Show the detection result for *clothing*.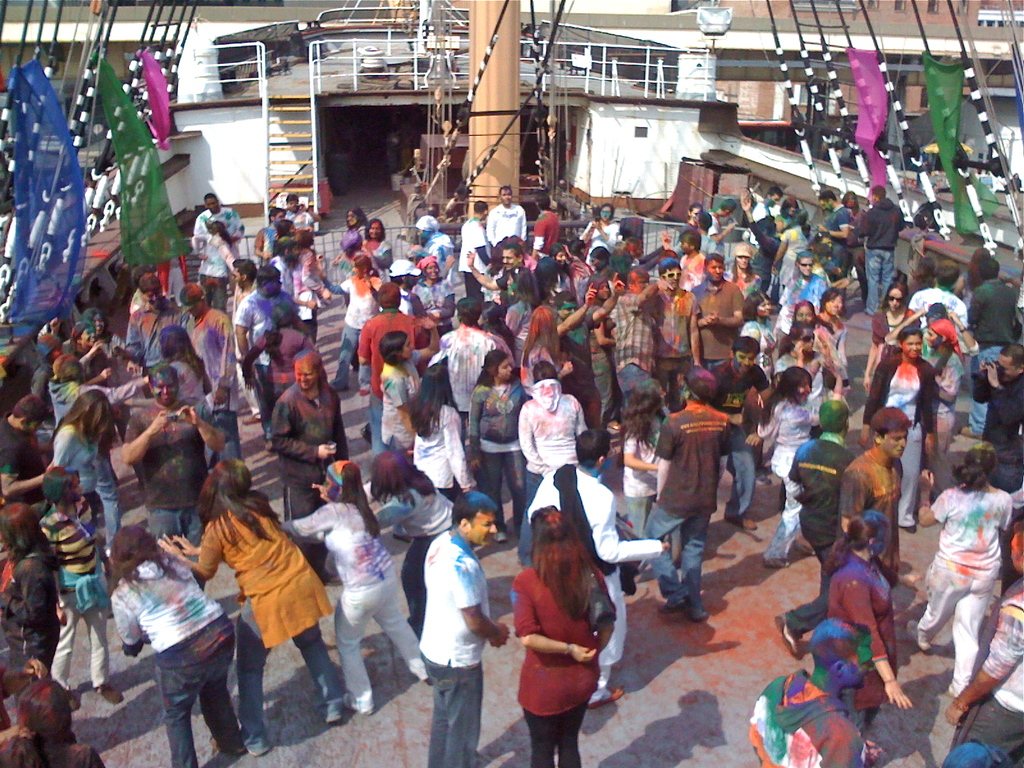
bbox=[339, 221, 371, 294].
